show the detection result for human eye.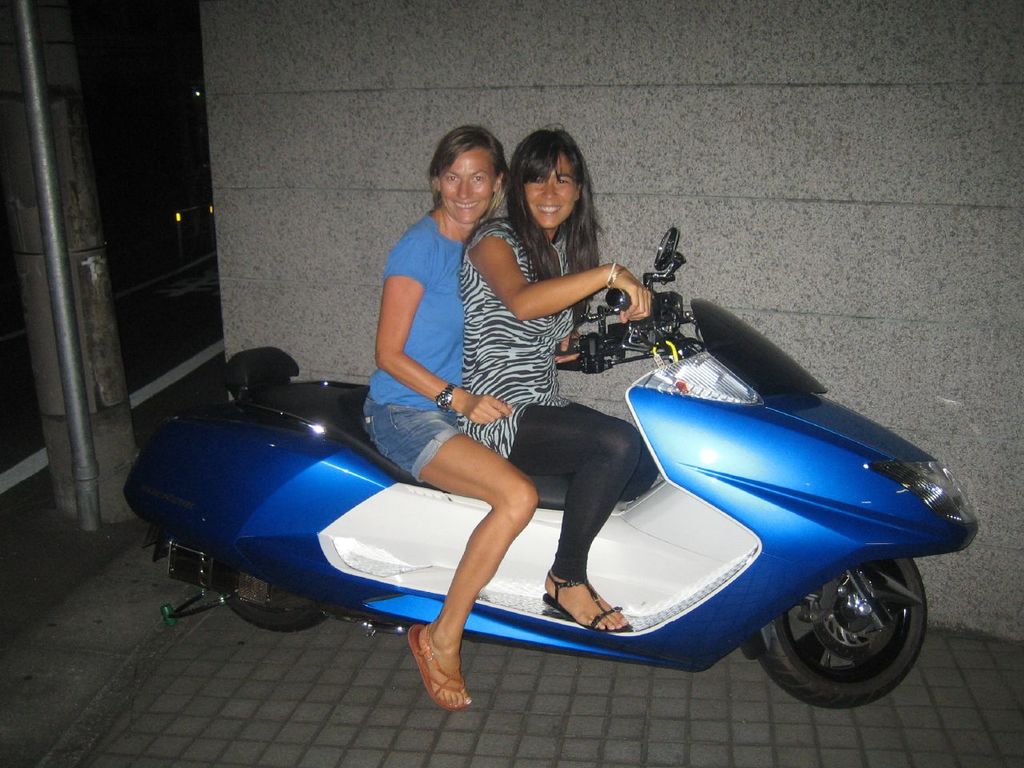
rect(445, 171, 460, 183).
